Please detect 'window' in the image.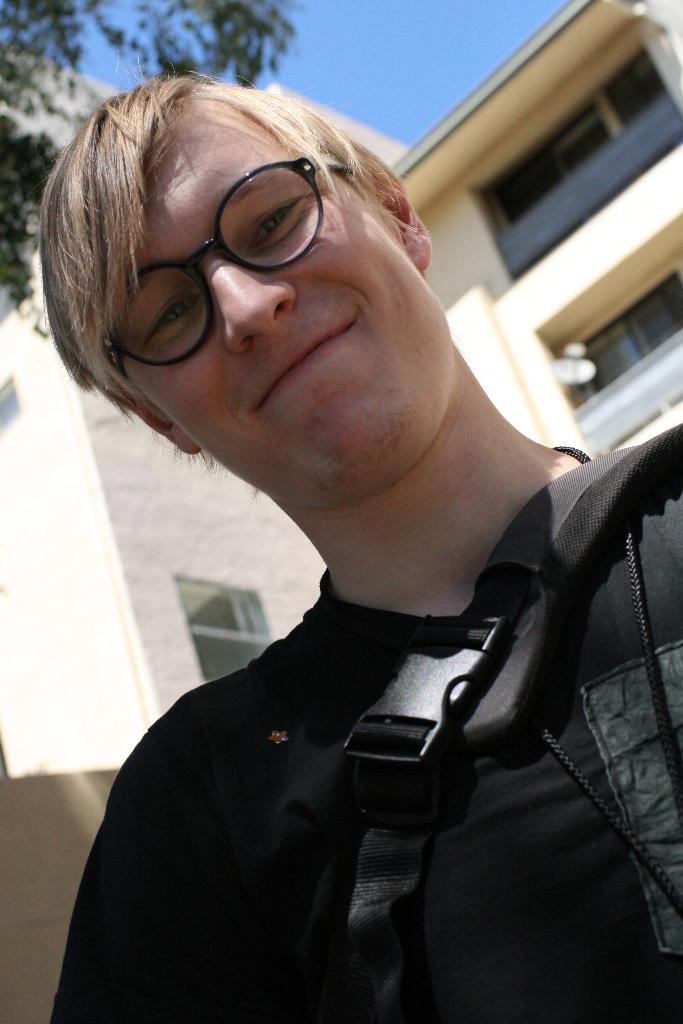
x1=486 y1=48 x2=682 y2=278.
